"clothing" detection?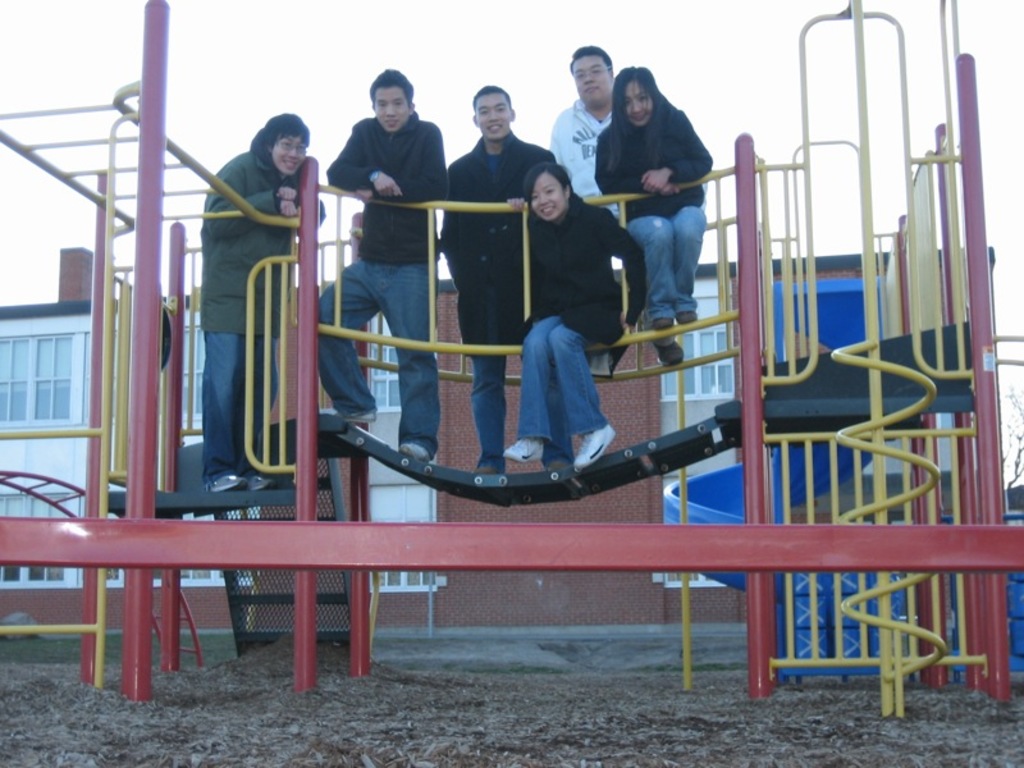
470:324:521:468
